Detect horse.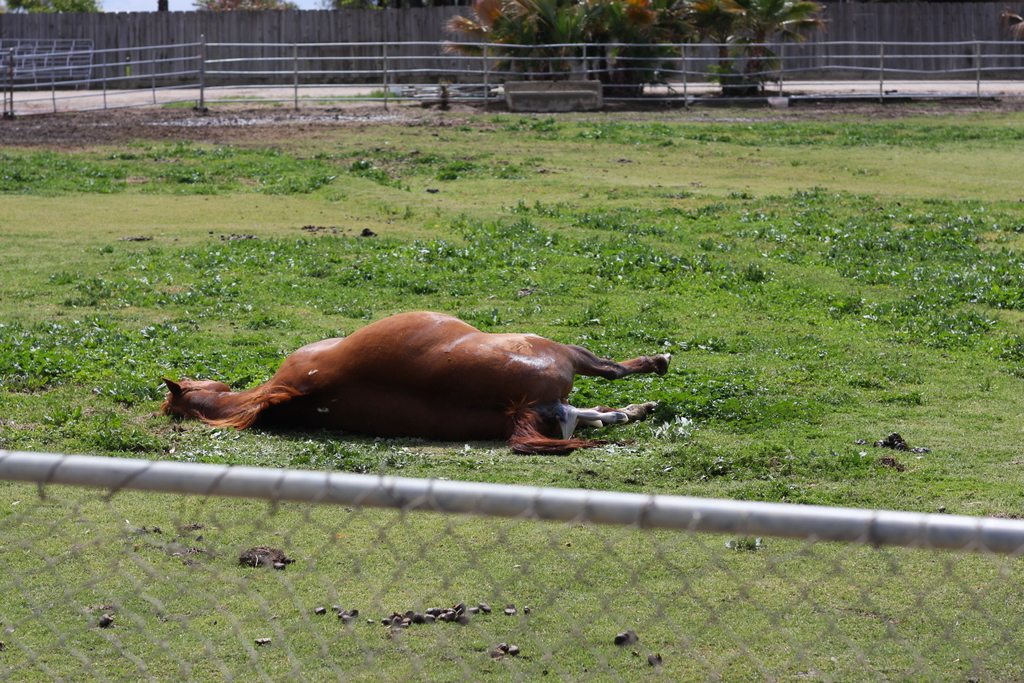
Detected at (153,306,675,457).
